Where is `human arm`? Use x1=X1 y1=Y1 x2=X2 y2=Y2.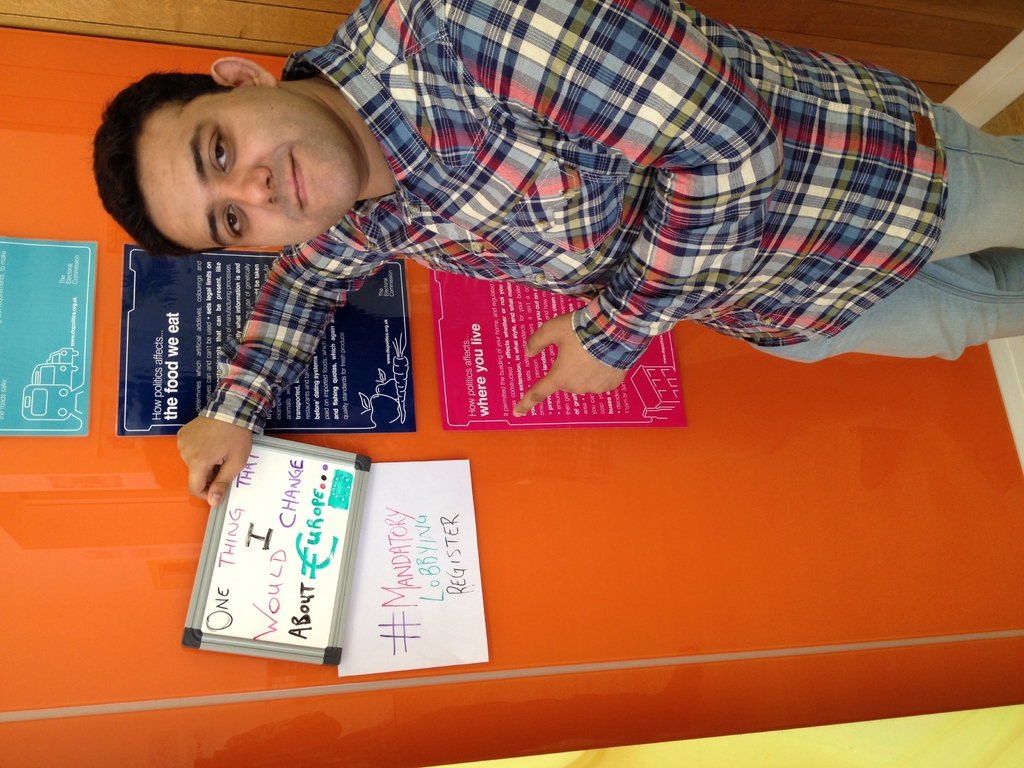
x1=439 y1=0 x2=789 y2=417.
